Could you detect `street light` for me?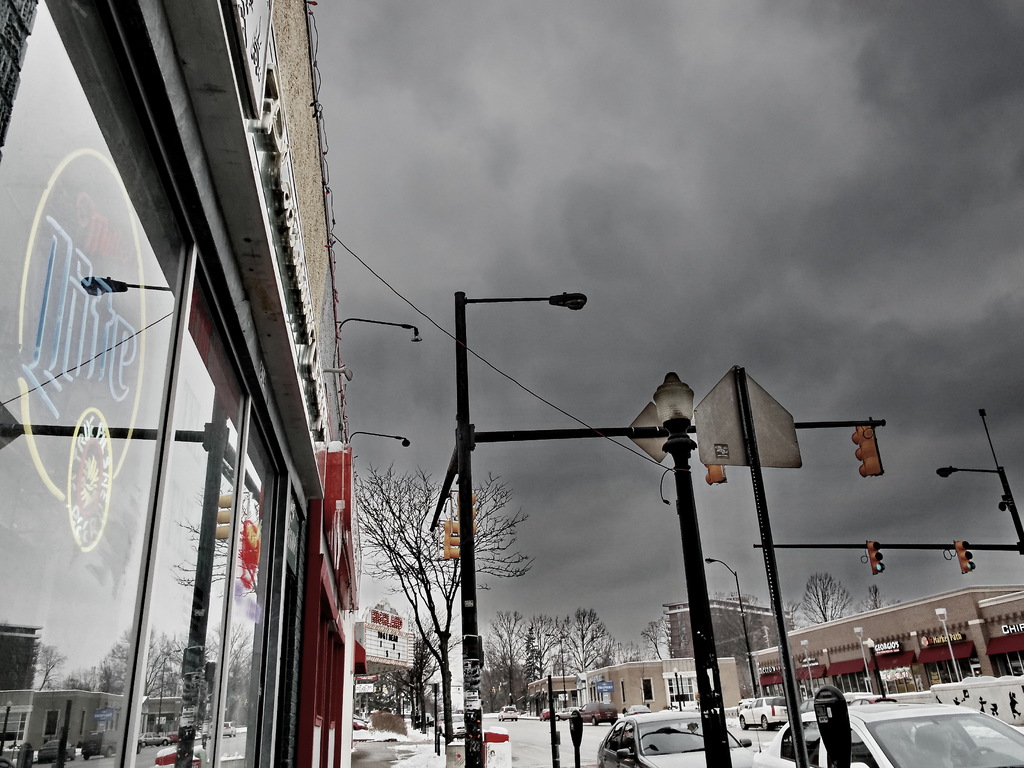
Detection result: {"x1": 927, "y1": 410, "x2": 1023, "y2": 558}.
